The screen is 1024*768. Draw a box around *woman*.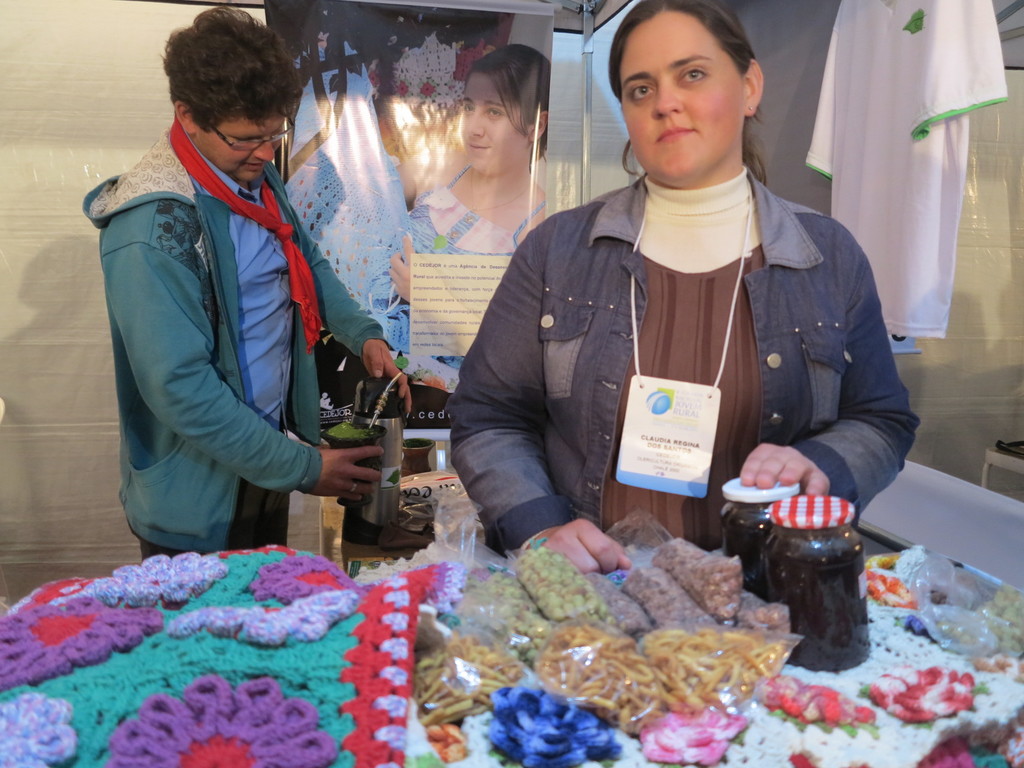
bbox(439, 39, 916, 603).
